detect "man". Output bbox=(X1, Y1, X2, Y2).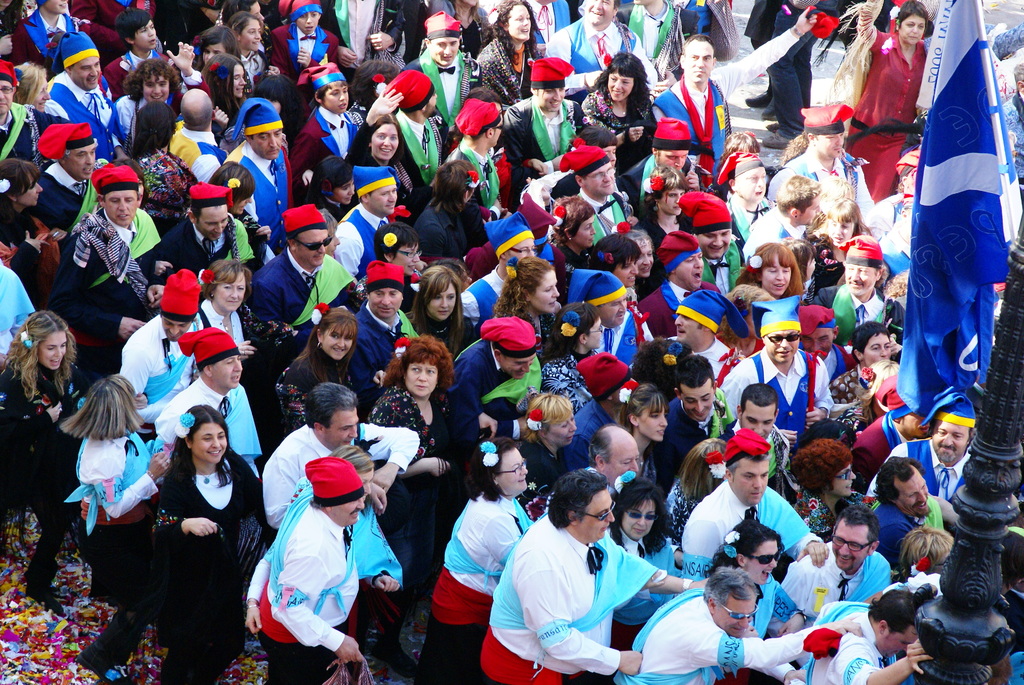
bbox=(167, 84, 228, 187).
